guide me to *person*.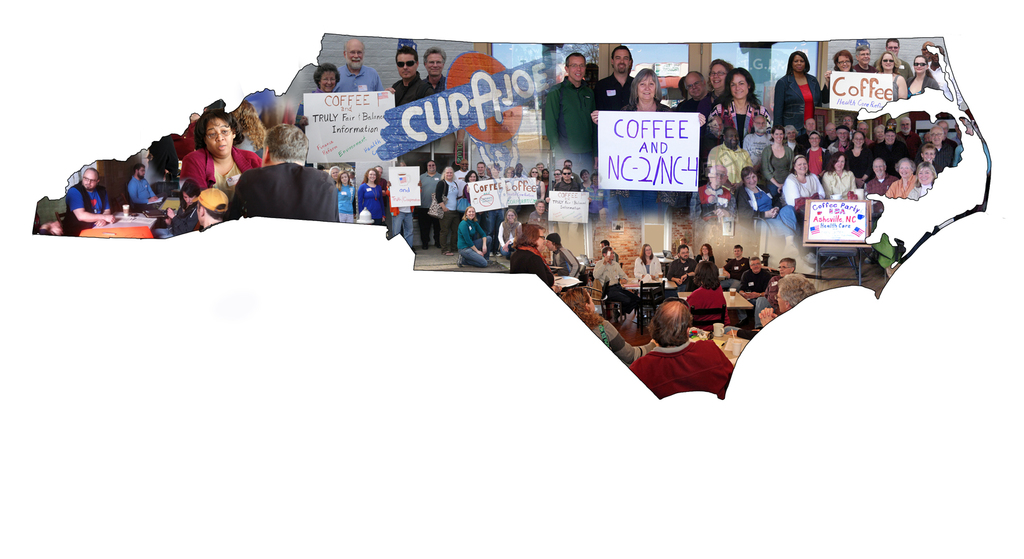
Guidance: bbox=[394, 45, 434, 104].
